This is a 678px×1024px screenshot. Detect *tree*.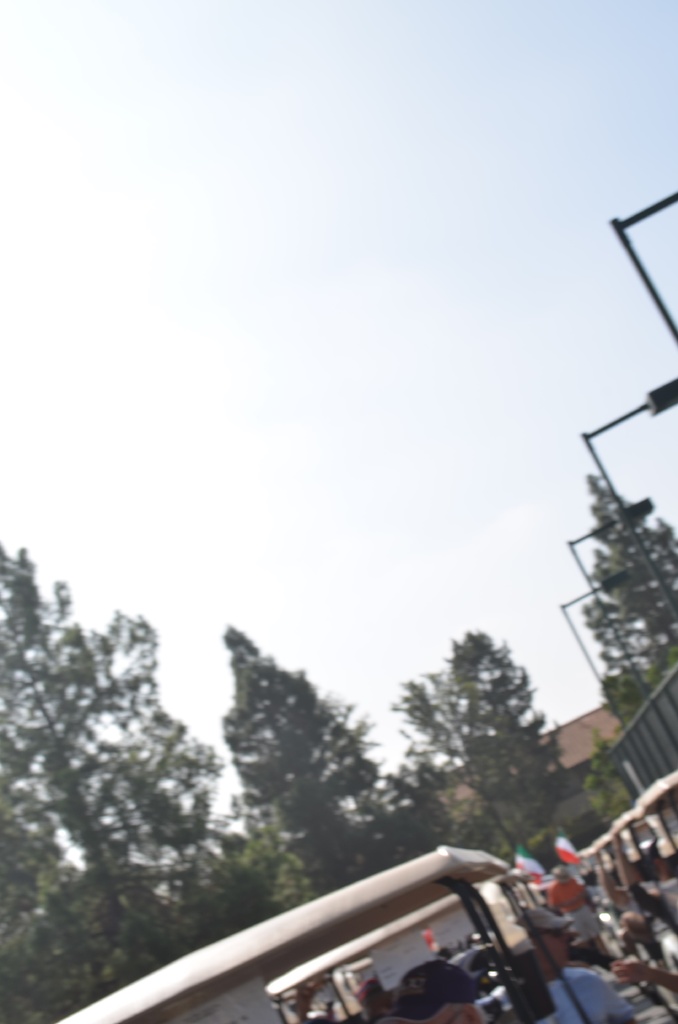
378:619:586:864.
